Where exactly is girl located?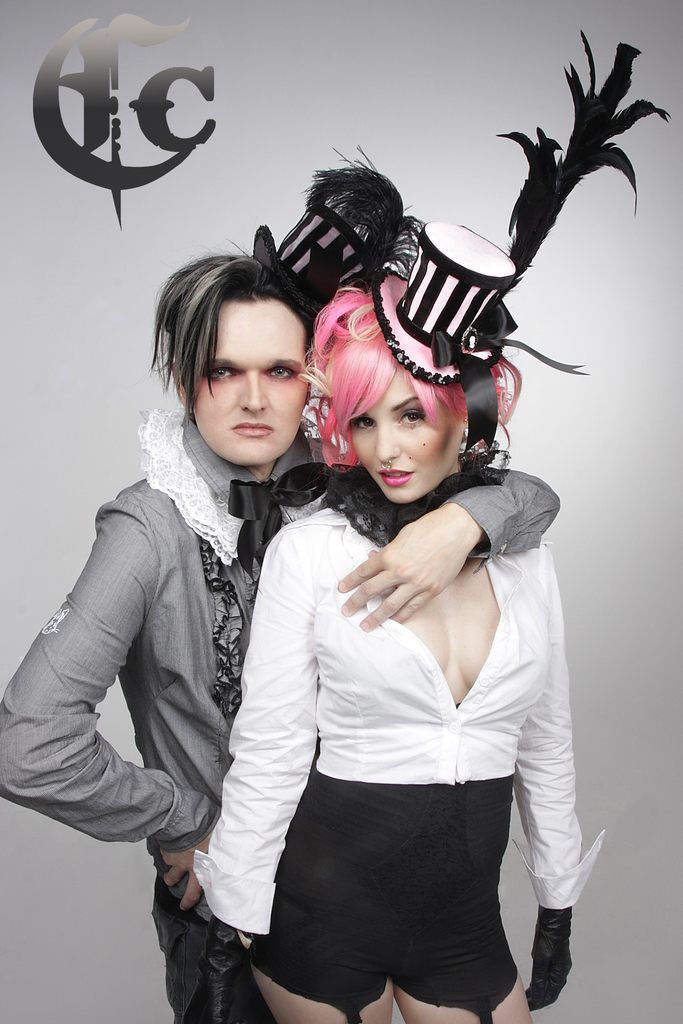
Its bounding box is box=[193, 43, 669, 1023].
